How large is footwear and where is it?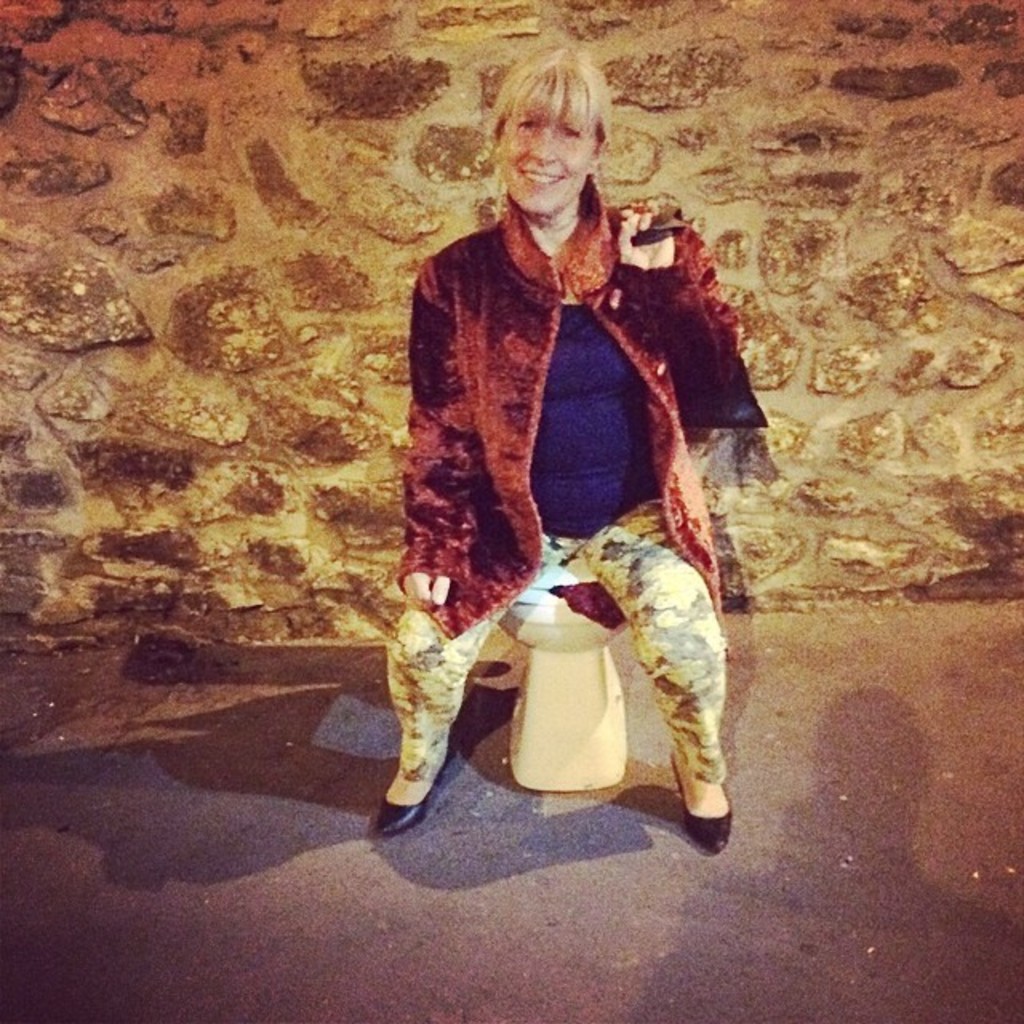
Bounding box: l=670, t=752, r=734, b=854.
